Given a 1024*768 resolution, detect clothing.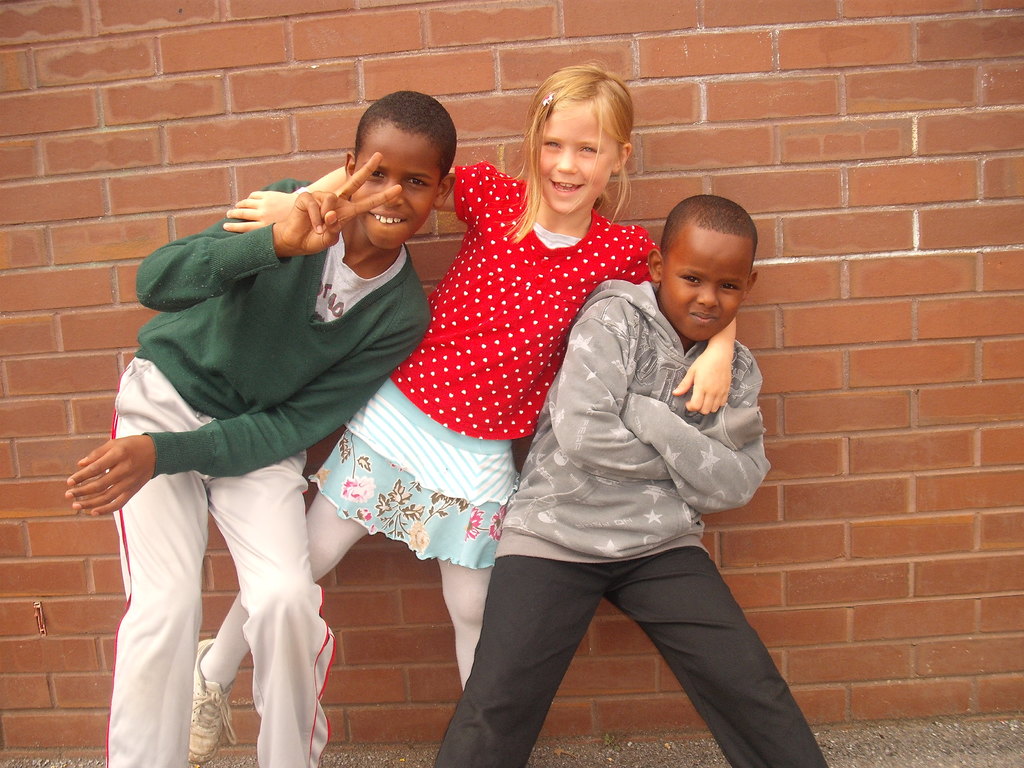
[308, 159, 662, 570].
